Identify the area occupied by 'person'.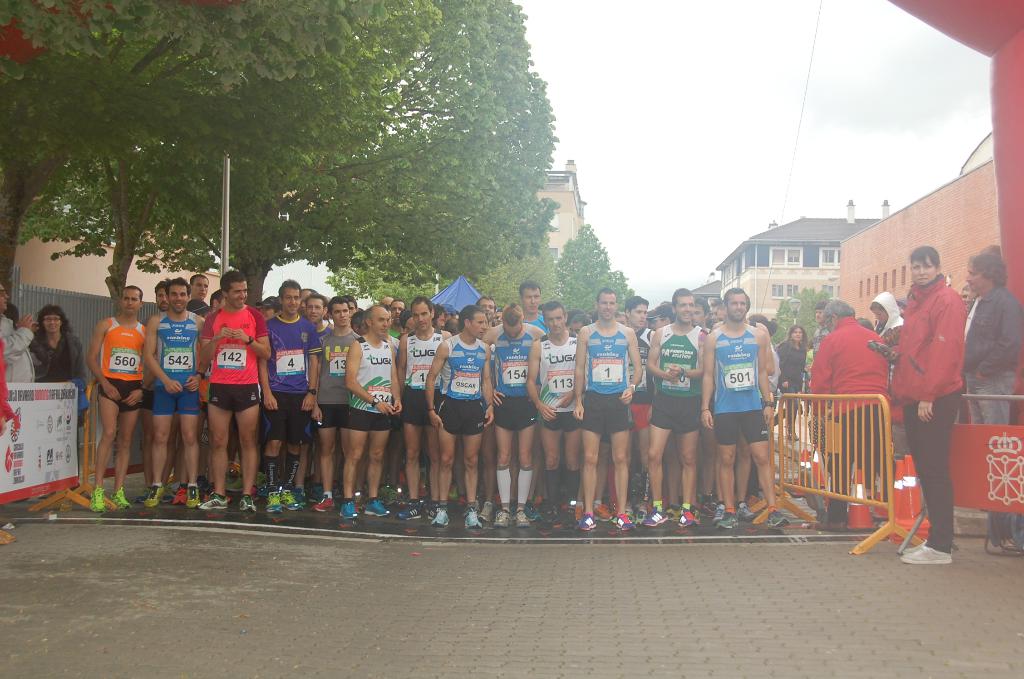
Area: select_region(809, 302, 833, 368).
